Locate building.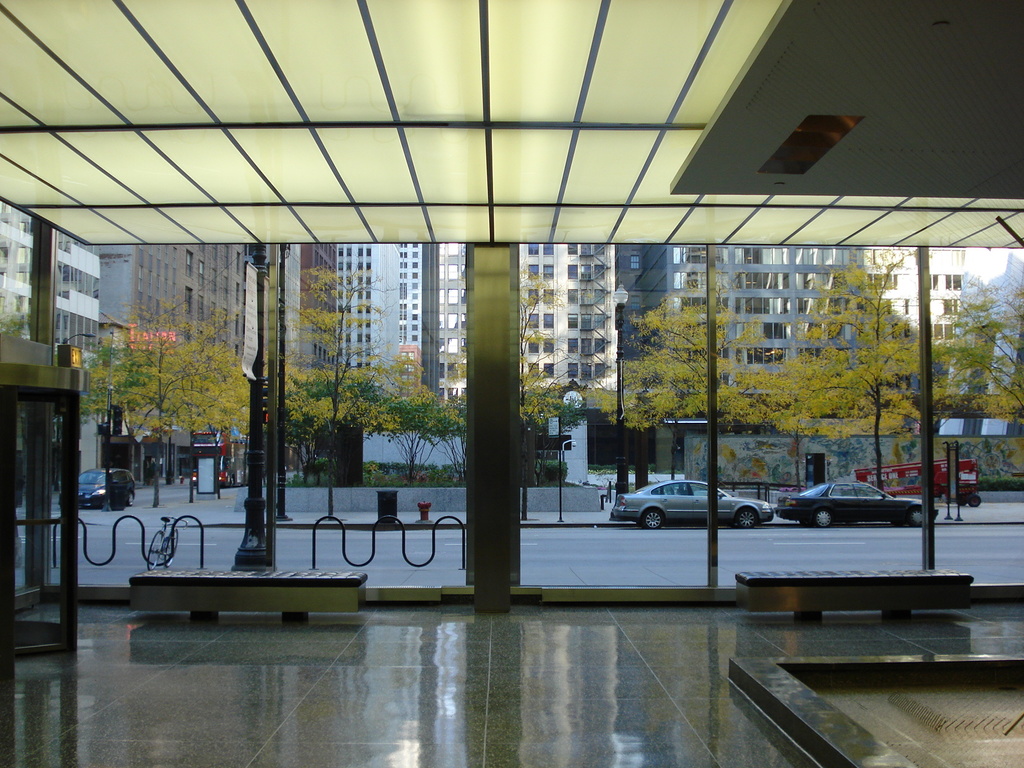
Bounding box: rect(2, 0, 1023, 767).
